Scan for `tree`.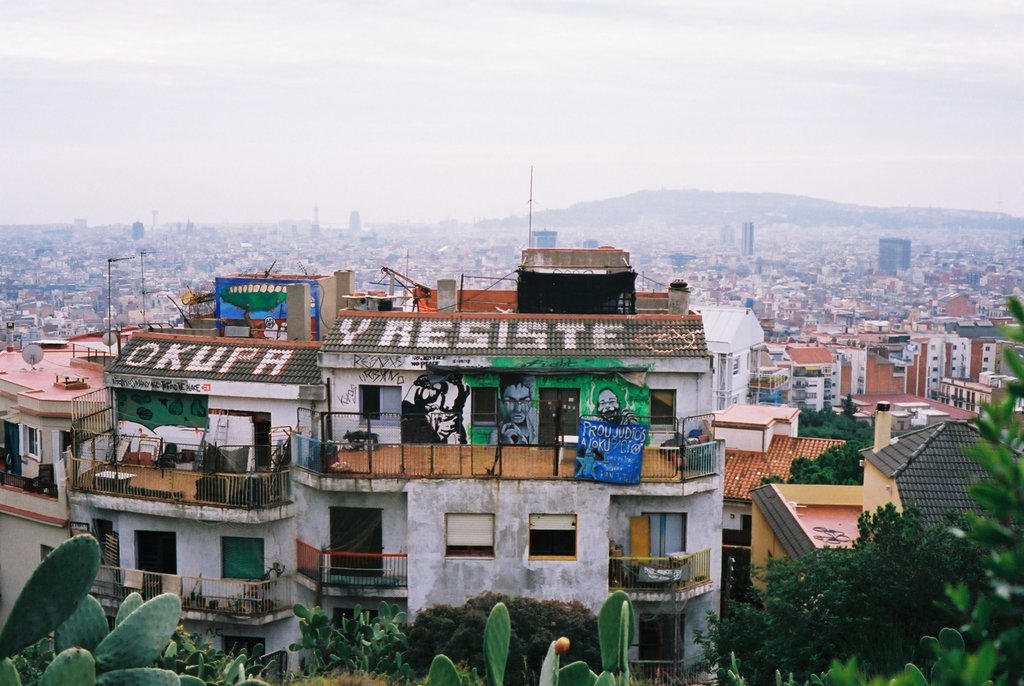
Scan result: (696,502,1014,685).
